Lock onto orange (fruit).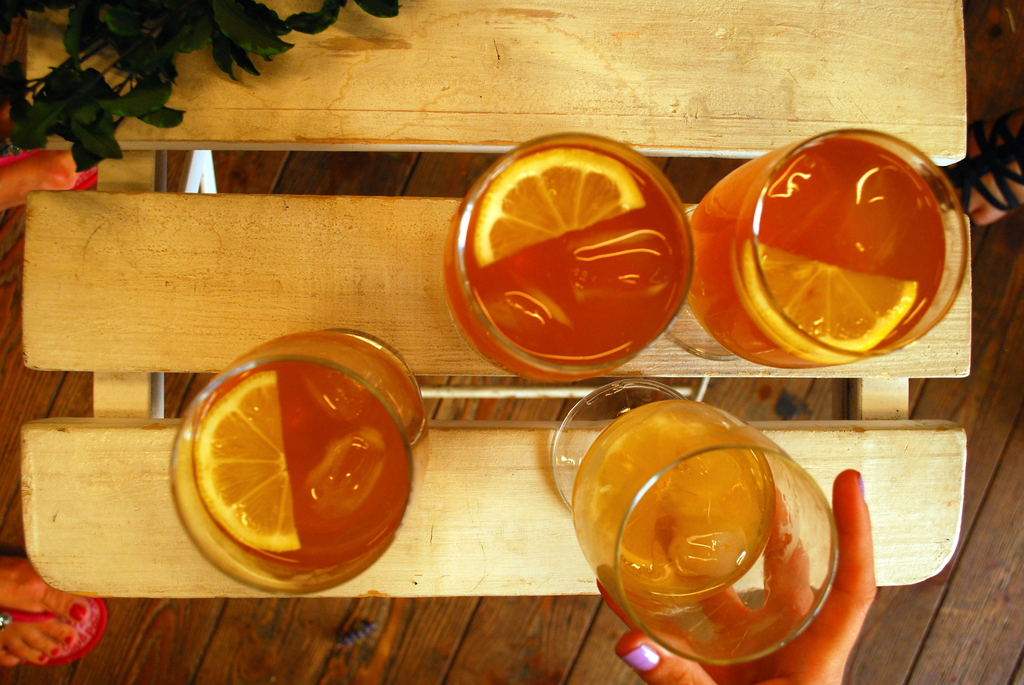
Locked: (x1=739, y1=238, x2=920, y2=362).
